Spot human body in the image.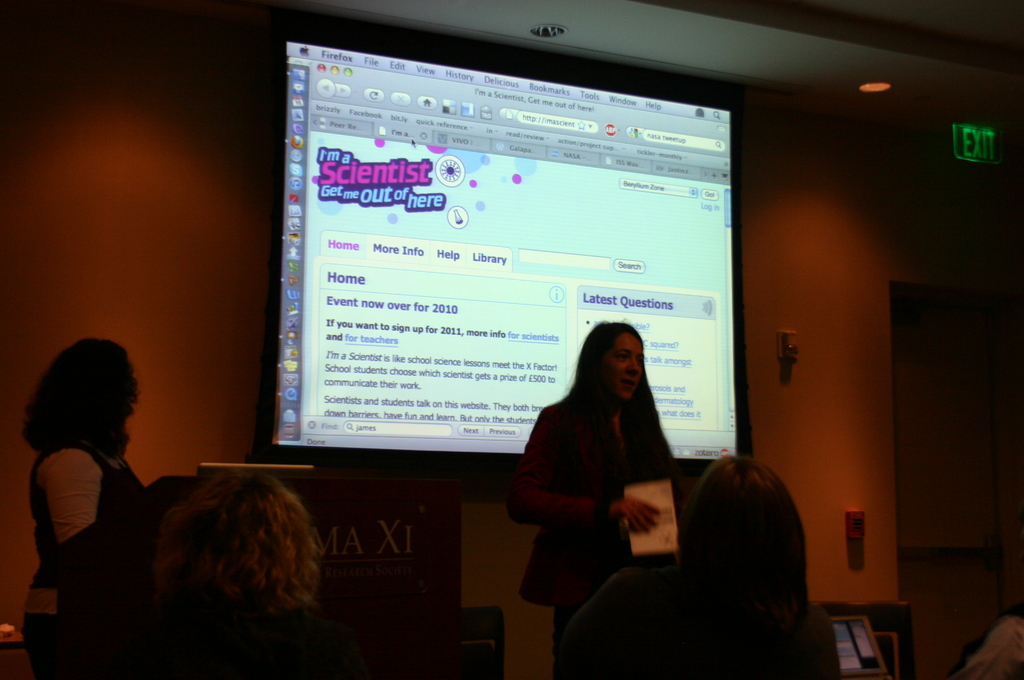
human body found at pyautogui.locateOnScreen(504, 320, 673, 679).
